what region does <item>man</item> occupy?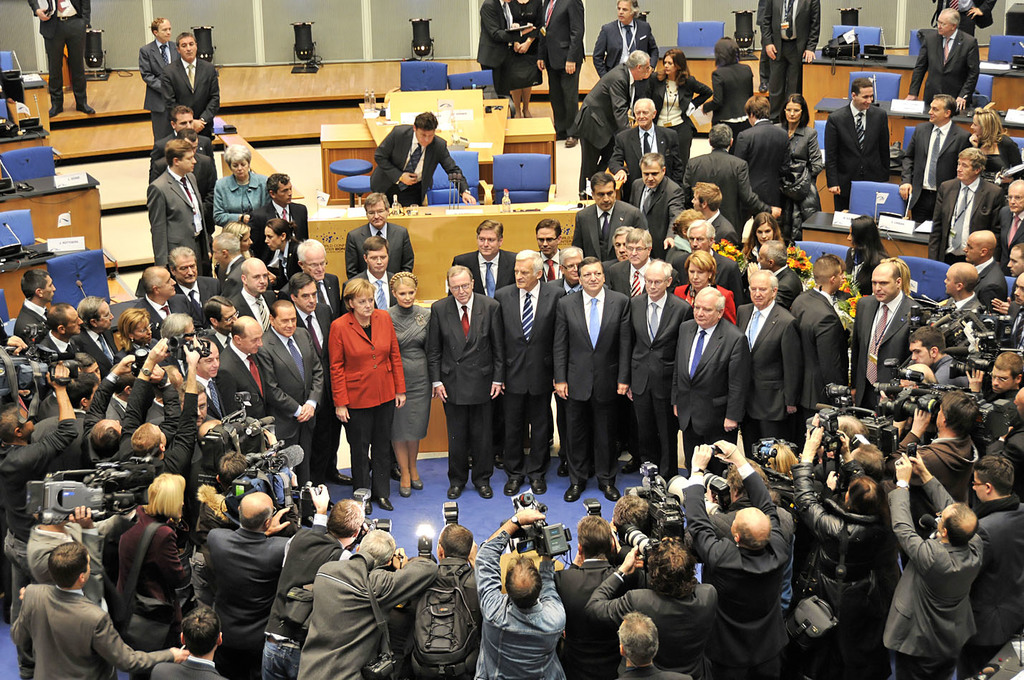
595:0:669:82.
